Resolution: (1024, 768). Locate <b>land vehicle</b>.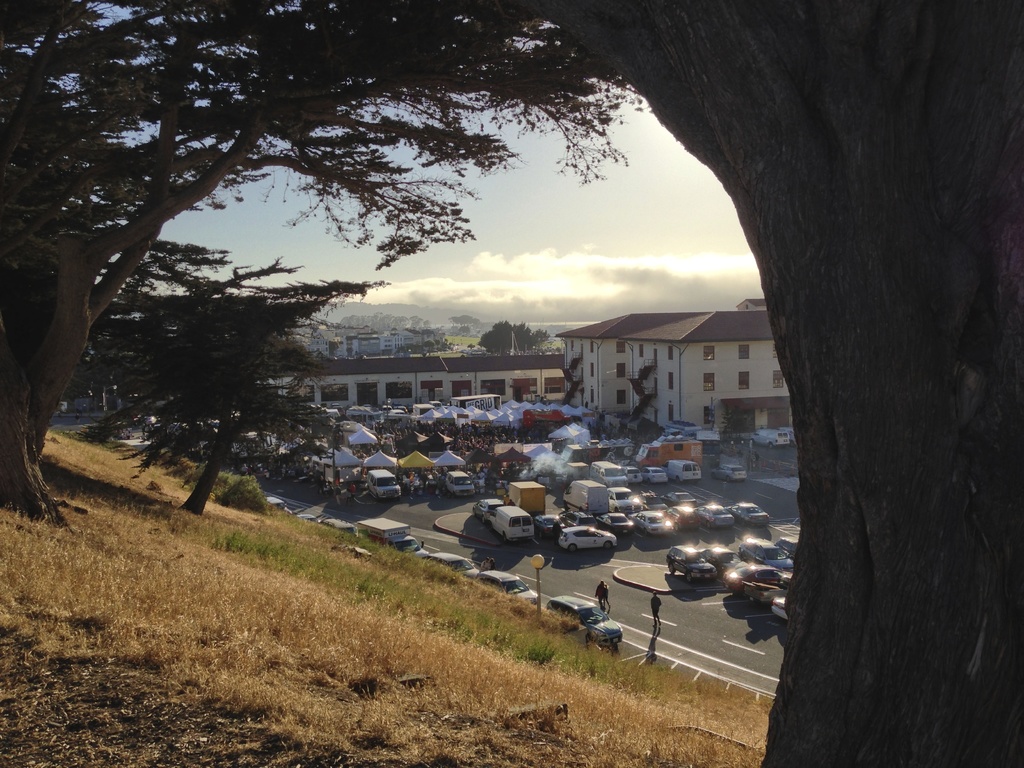
box=[673, 501, 694, 522].
